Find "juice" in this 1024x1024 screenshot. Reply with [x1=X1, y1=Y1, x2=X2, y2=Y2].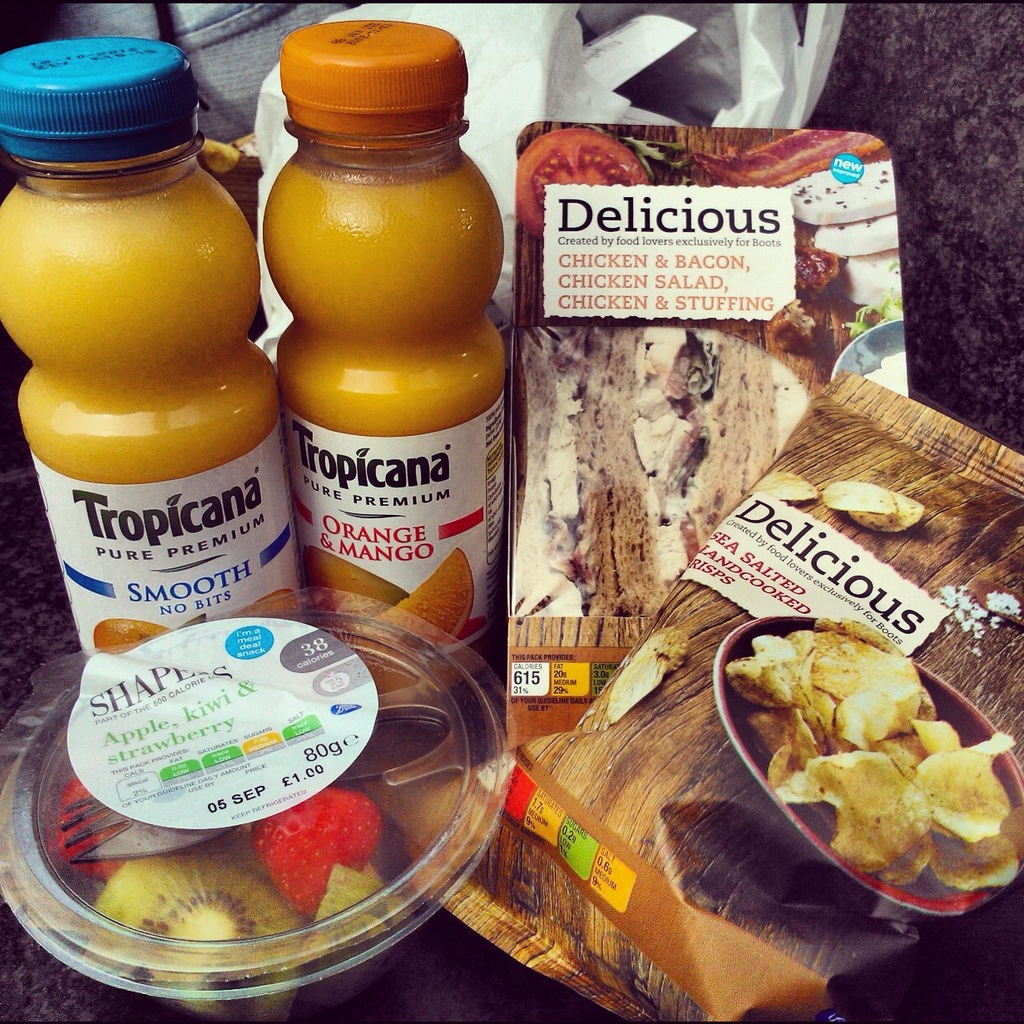
[x1=264, y1=152, x2=505, y2=713].
